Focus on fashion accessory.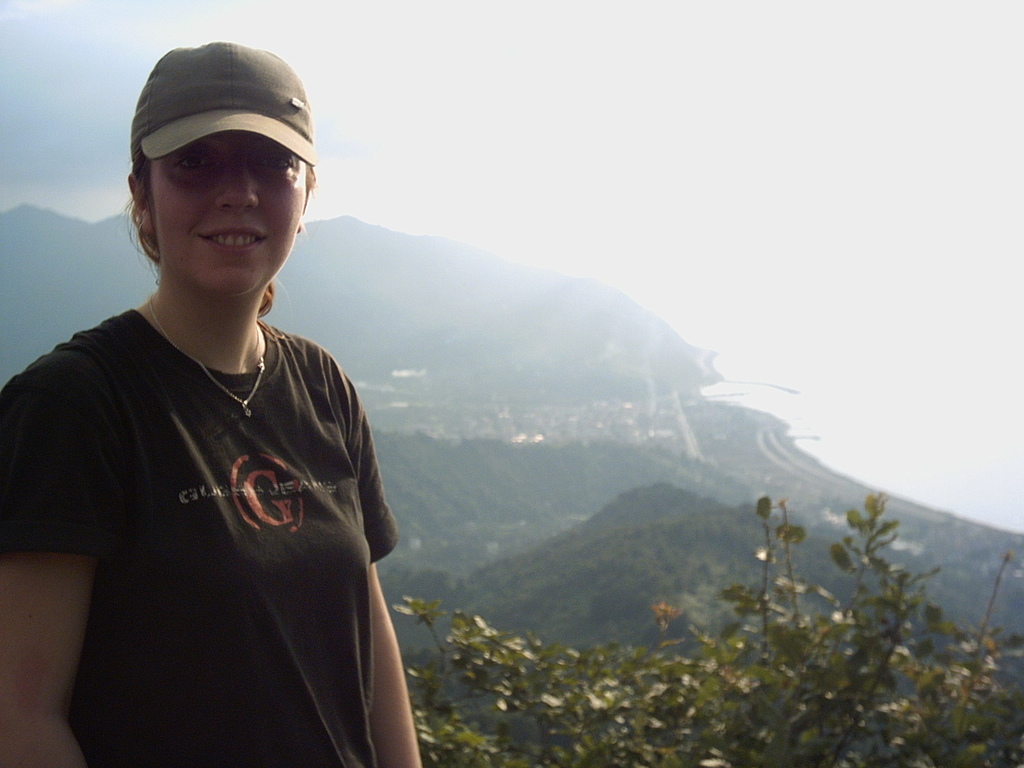
Focused at box=[132, 42, 320, 177].
